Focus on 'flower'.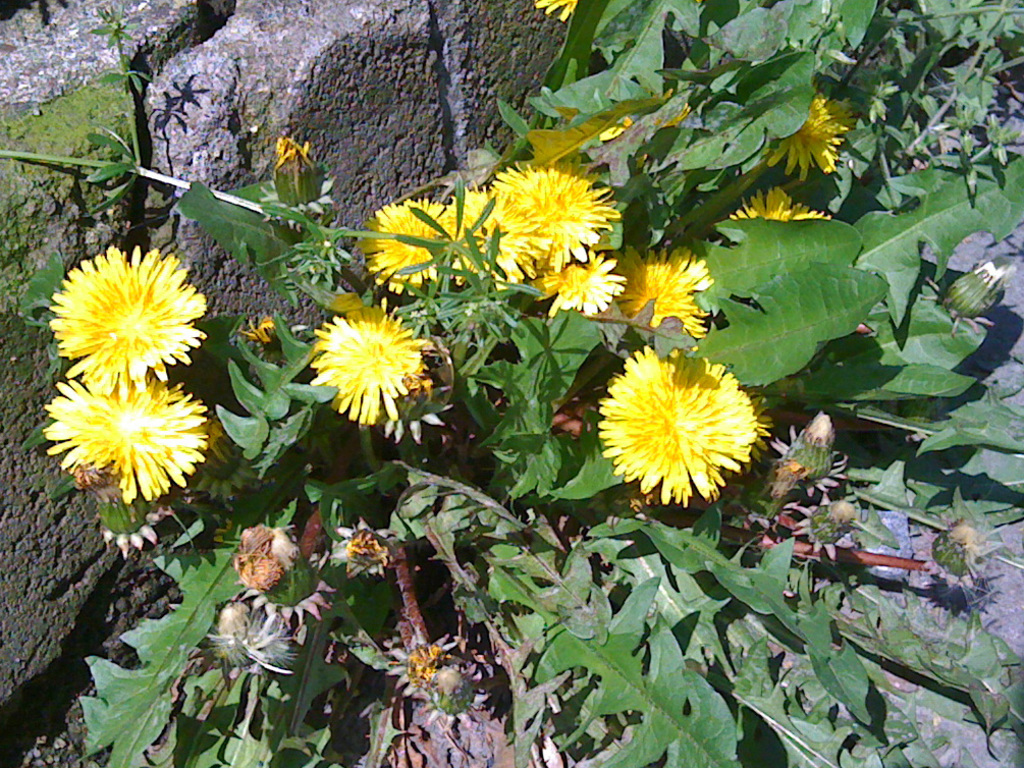
Focused at [482,161,622,282].
